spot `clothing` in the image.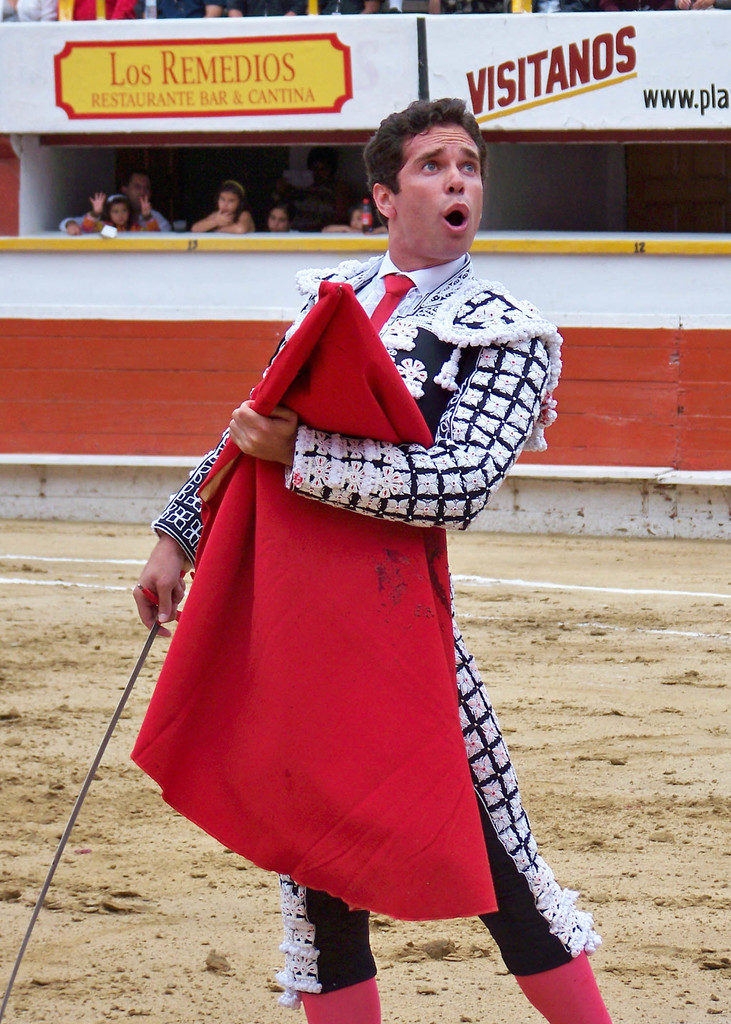
`clothing` found at (left=150, top=262, right=625, bottom=1023).
